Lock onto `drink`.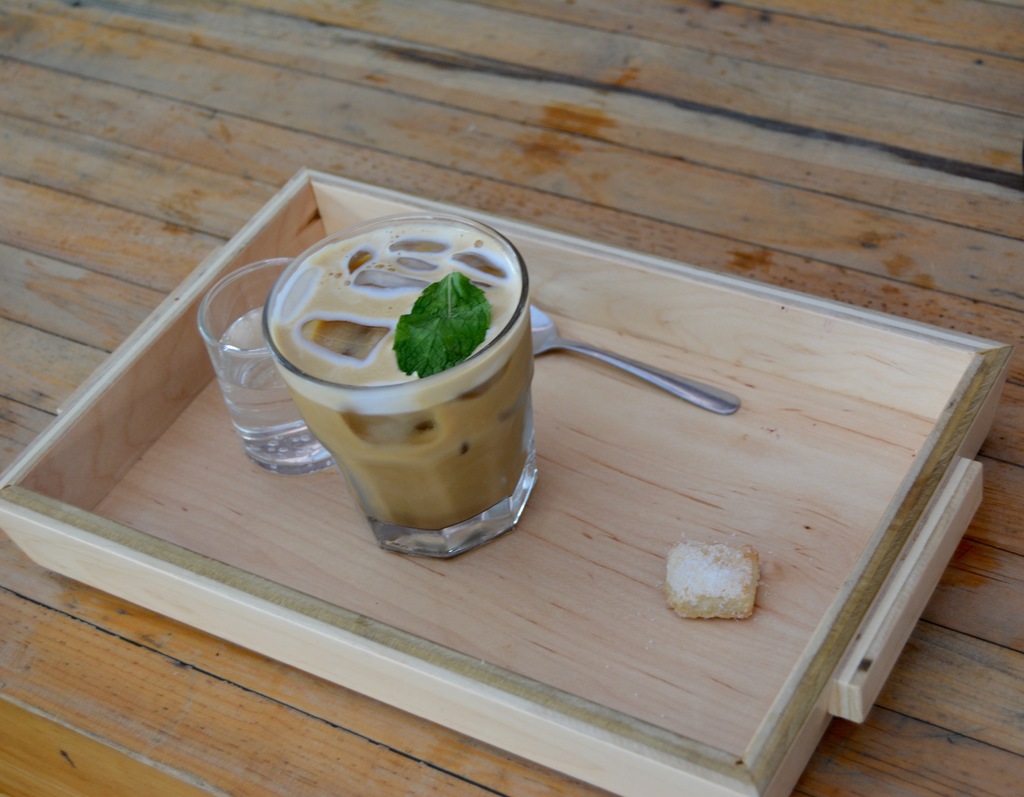
Locked: (x1=249, y1=226, x2=559, y2=570).
